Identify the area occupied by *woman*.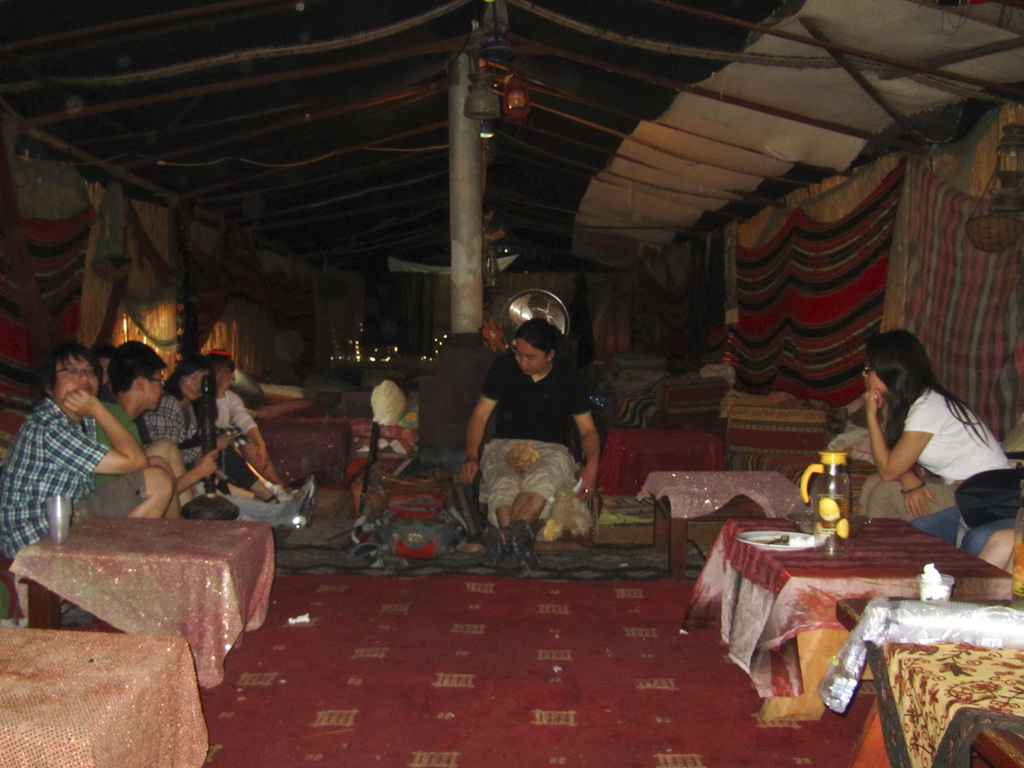
Area: BBox(857, 331, 1017, 566).
